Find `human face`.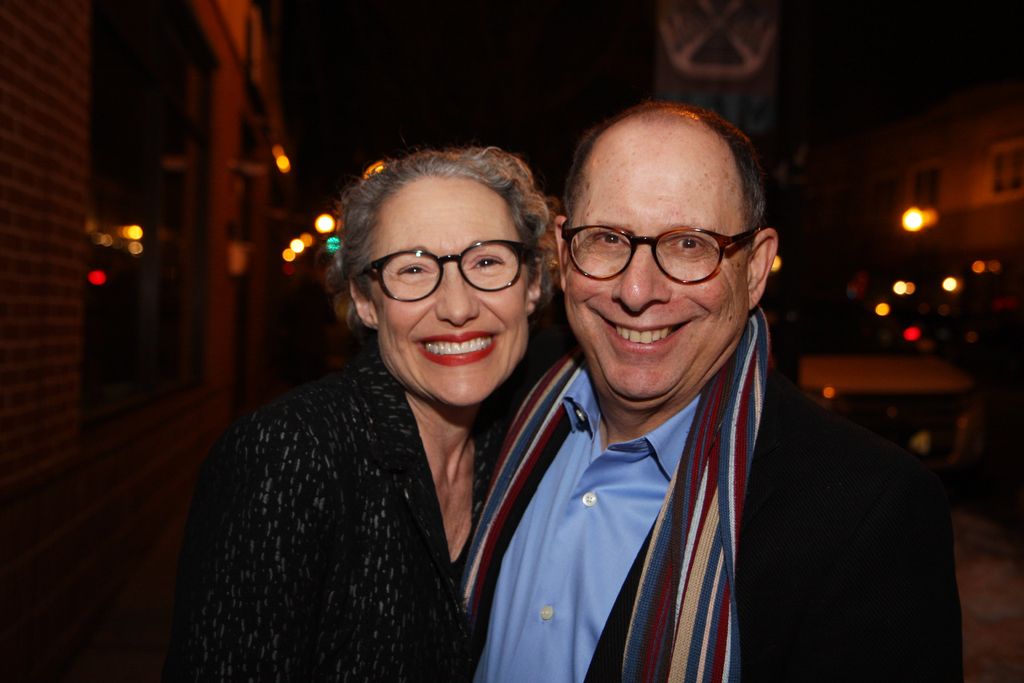
bbox=[372, 172, 526, 403].
